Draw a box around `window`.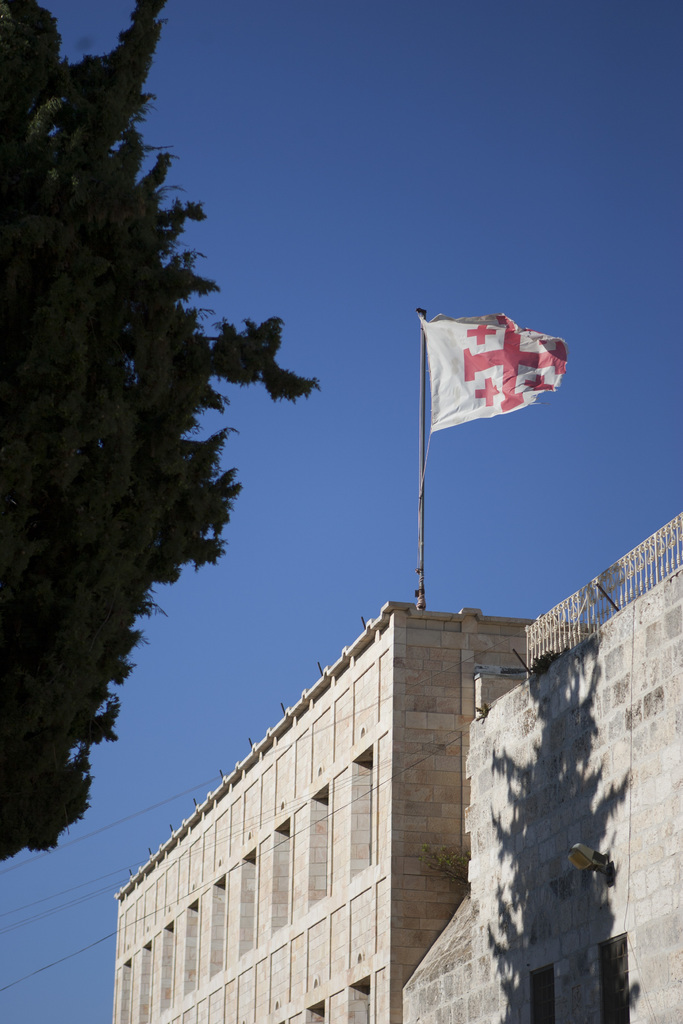
531,970,554,1023.
